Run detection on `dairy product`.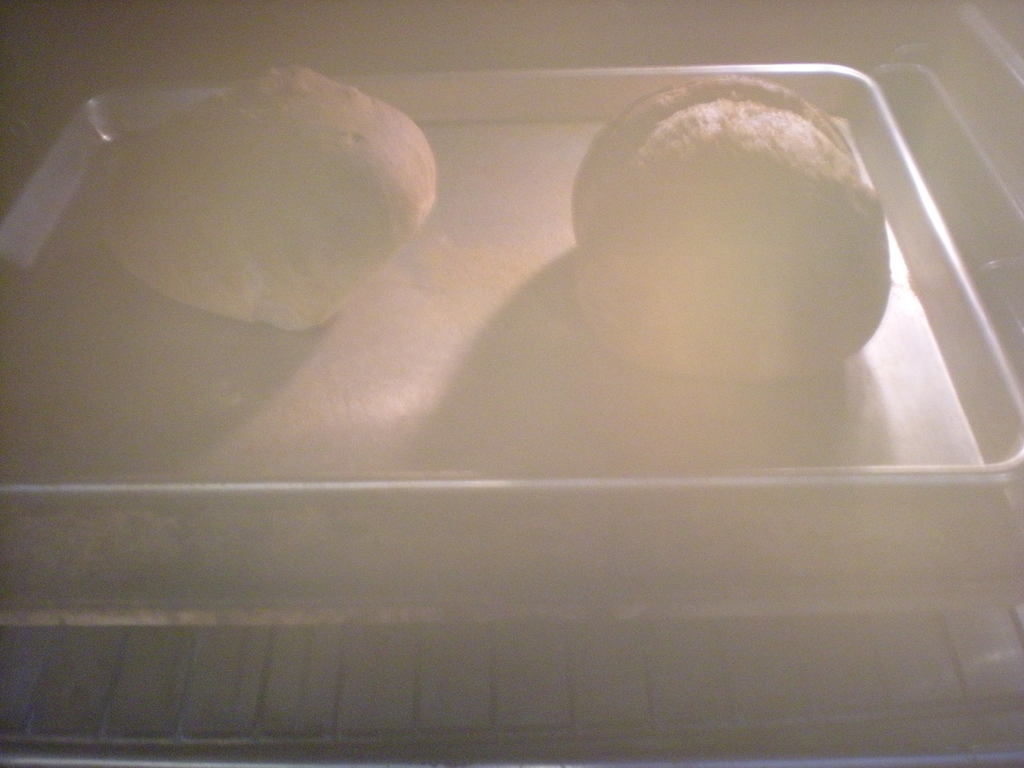
Result: l=554, t=63, r=895, b=439.
